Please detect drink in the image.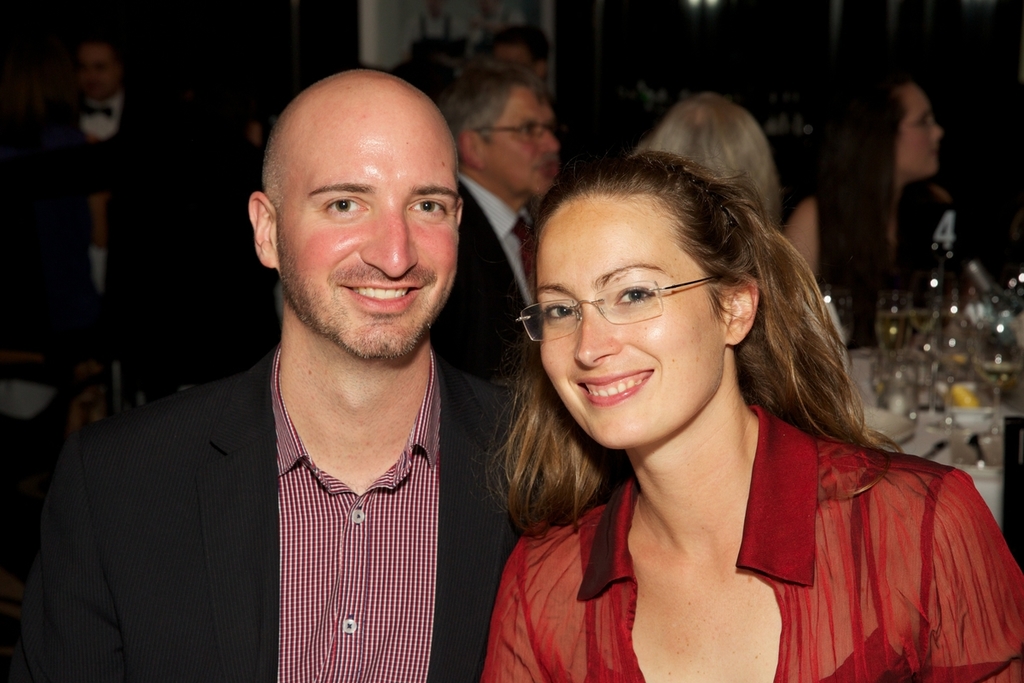
(left=938, top=318, right=979, bottom=371).
